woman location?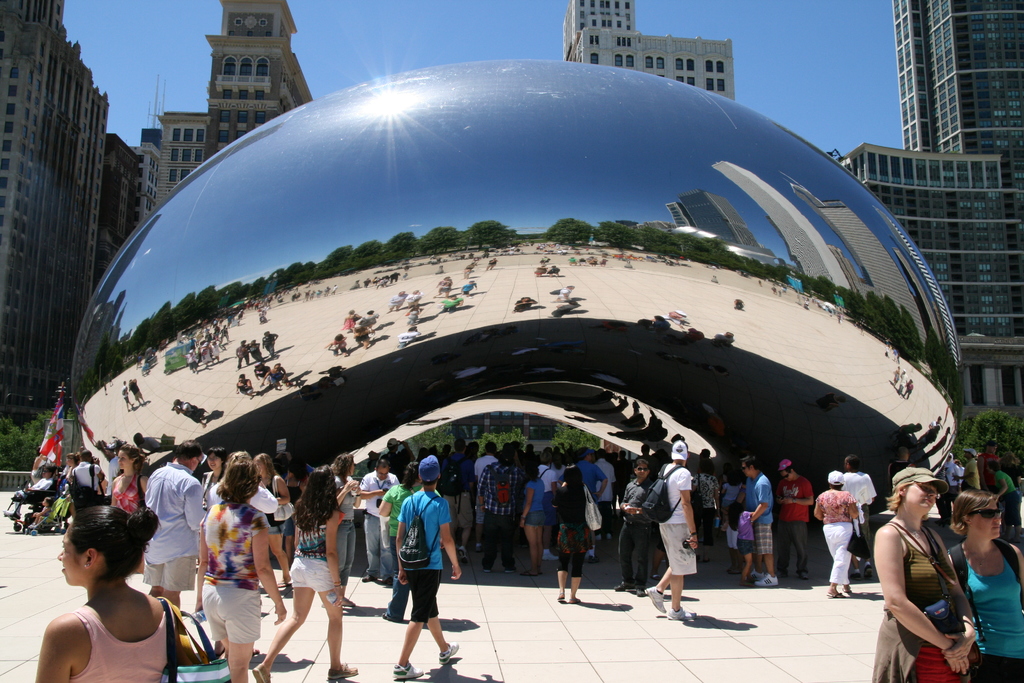
[x1=252, y1=466, x2=362, y2=682]
